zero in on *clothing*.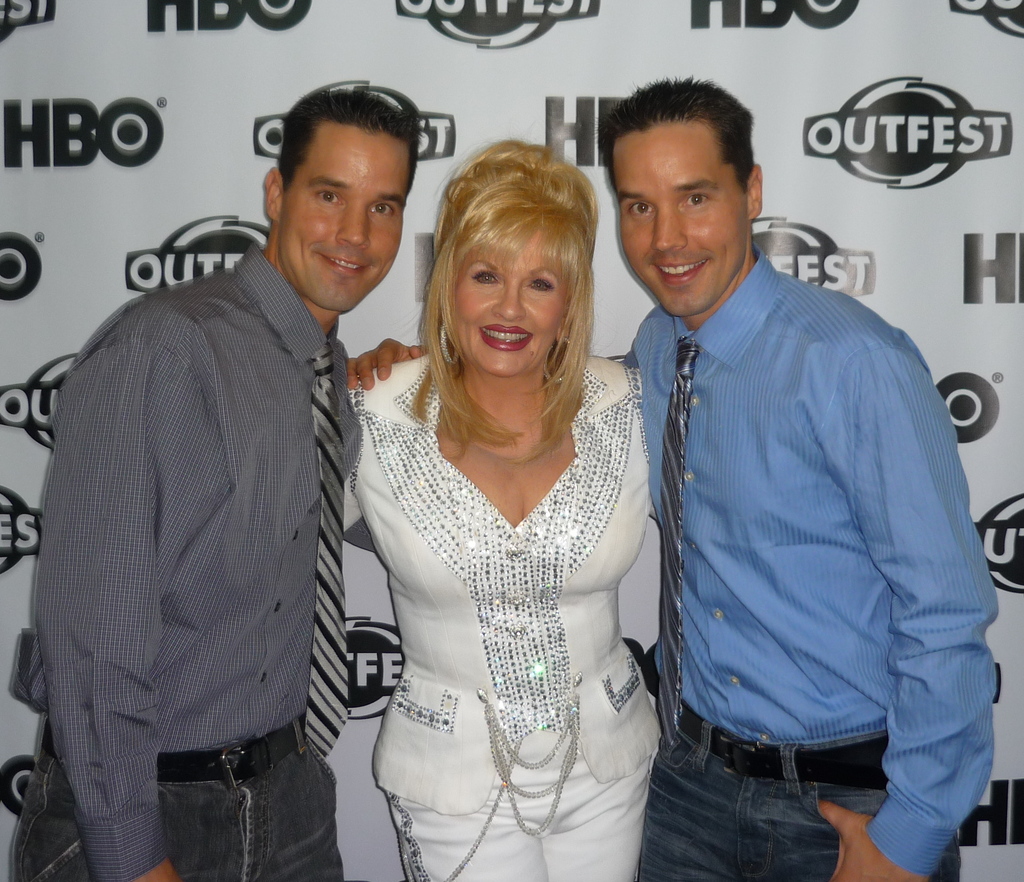
Zeroed in: (x1=630, y1=256, x2=1023, y2=881).
